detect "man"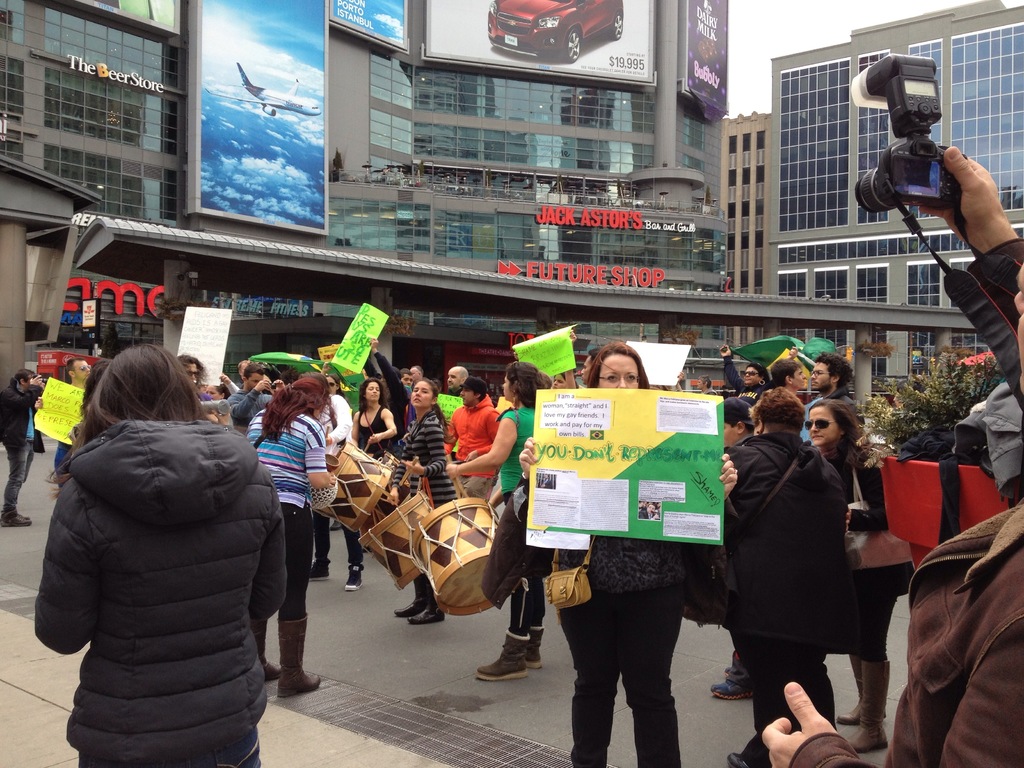
767/353/808/413
